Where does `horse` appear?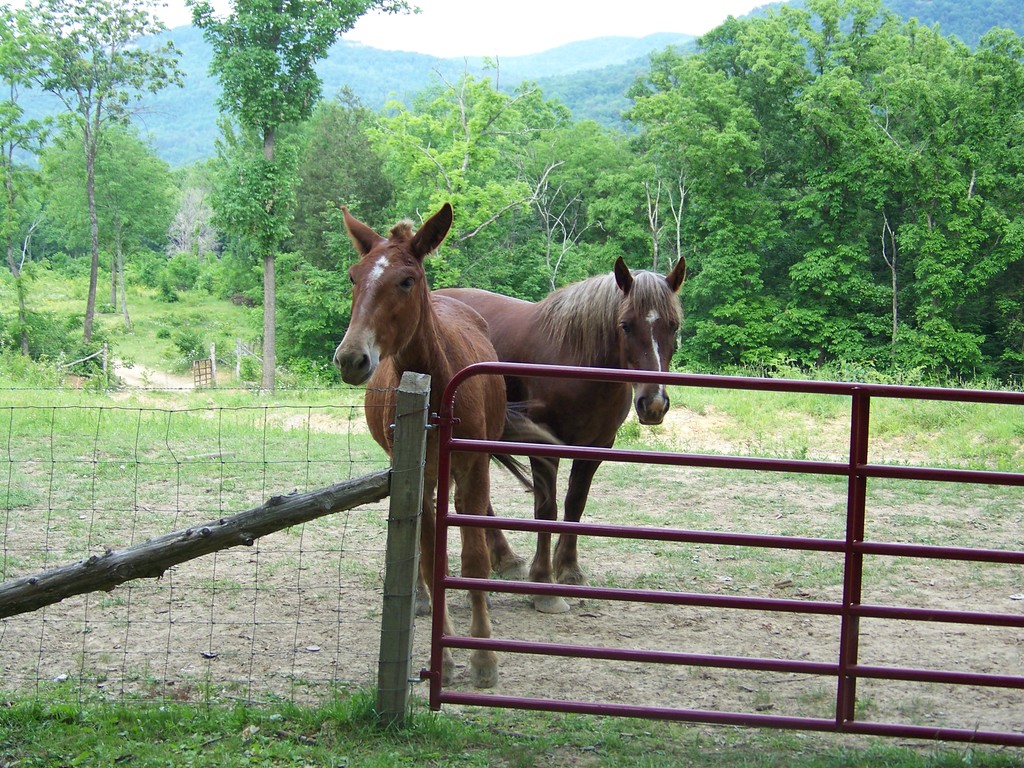
Appears at (x1=428, y1=252, x2=687, y2=614).
